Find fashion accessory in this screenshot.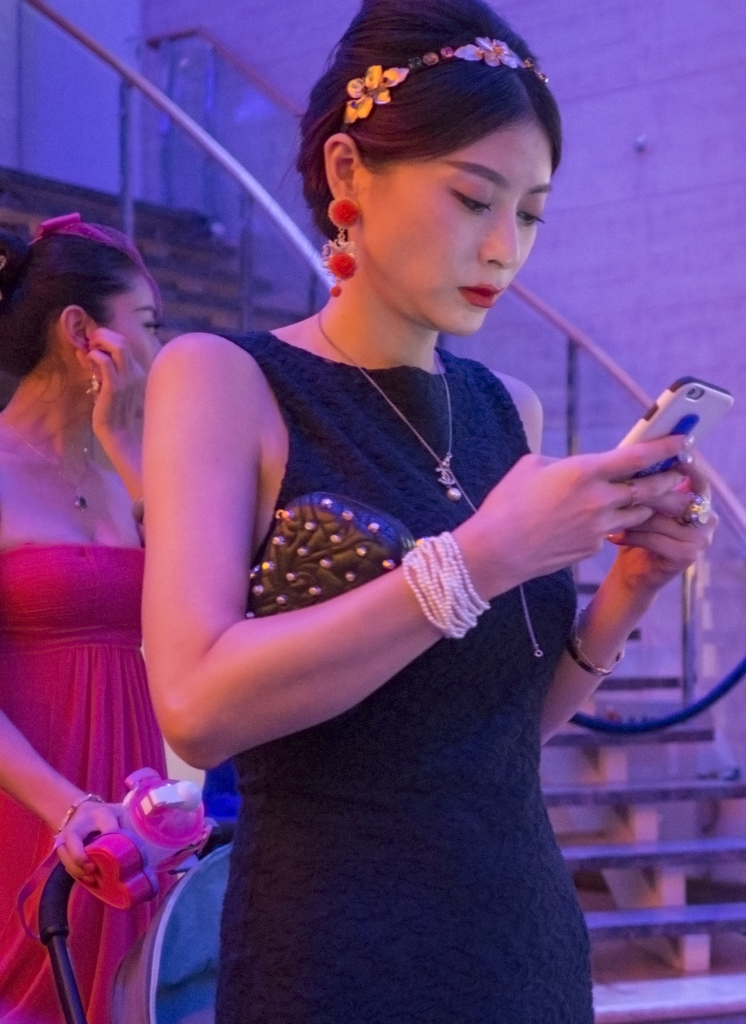
The bounding box for fashion accessory is pyautogui.locateOnScreen(248, 493, 415, 620).
